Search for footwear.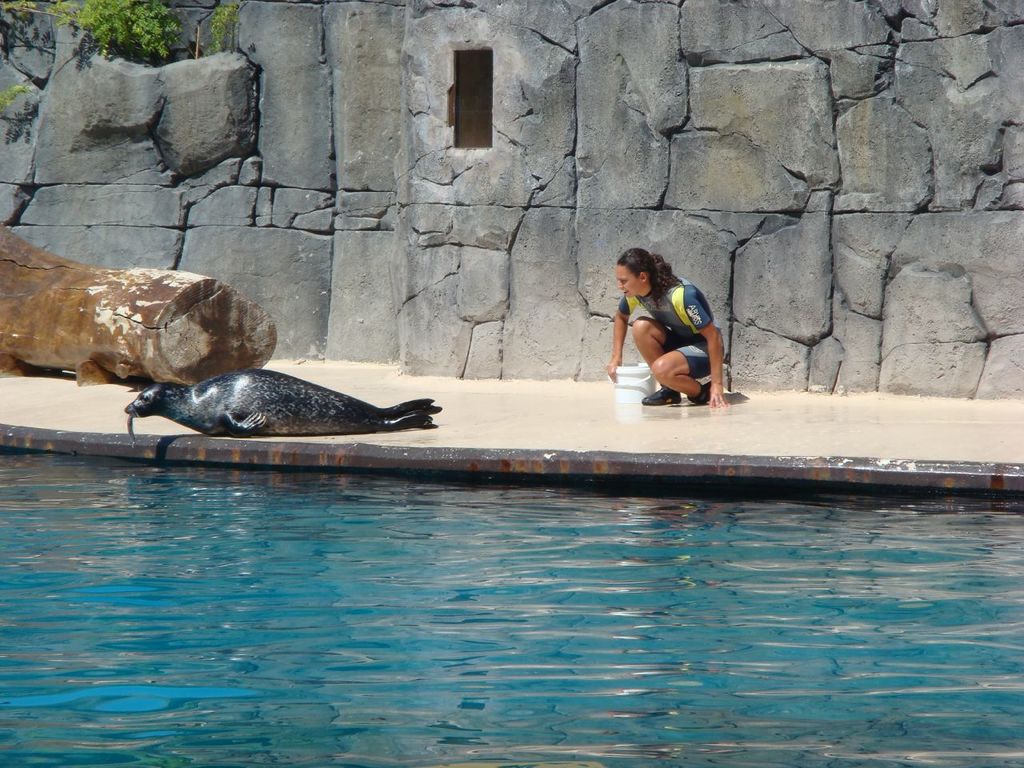
Found at (x1=639, y1=384, x2=682, y2=406).
